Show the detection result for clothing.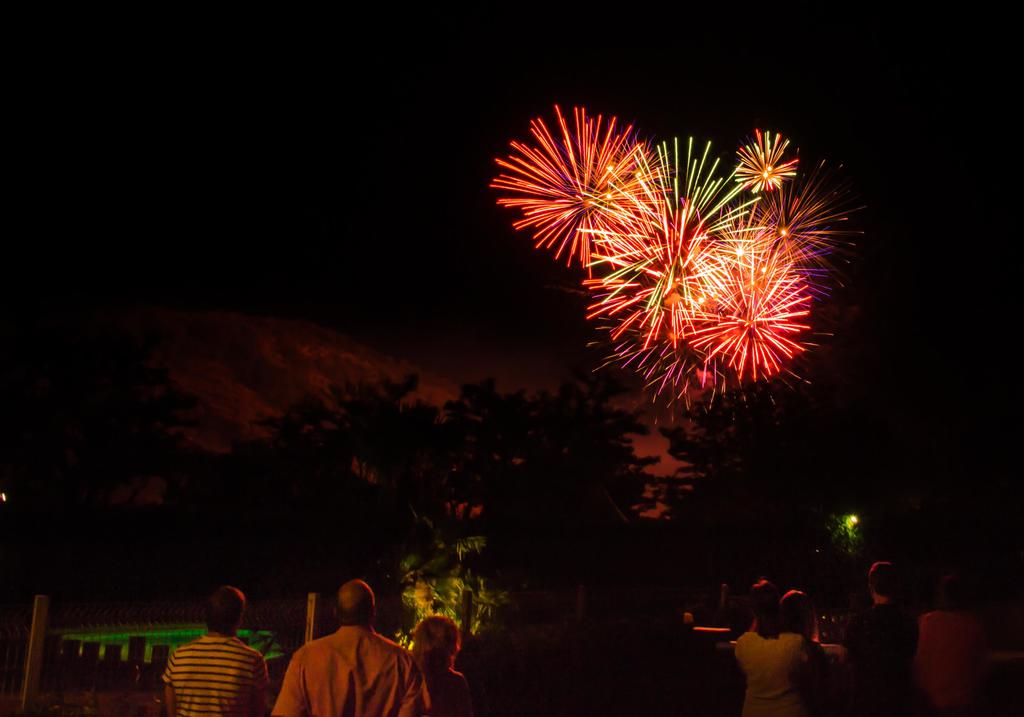
(159, 634, 270, 716).
